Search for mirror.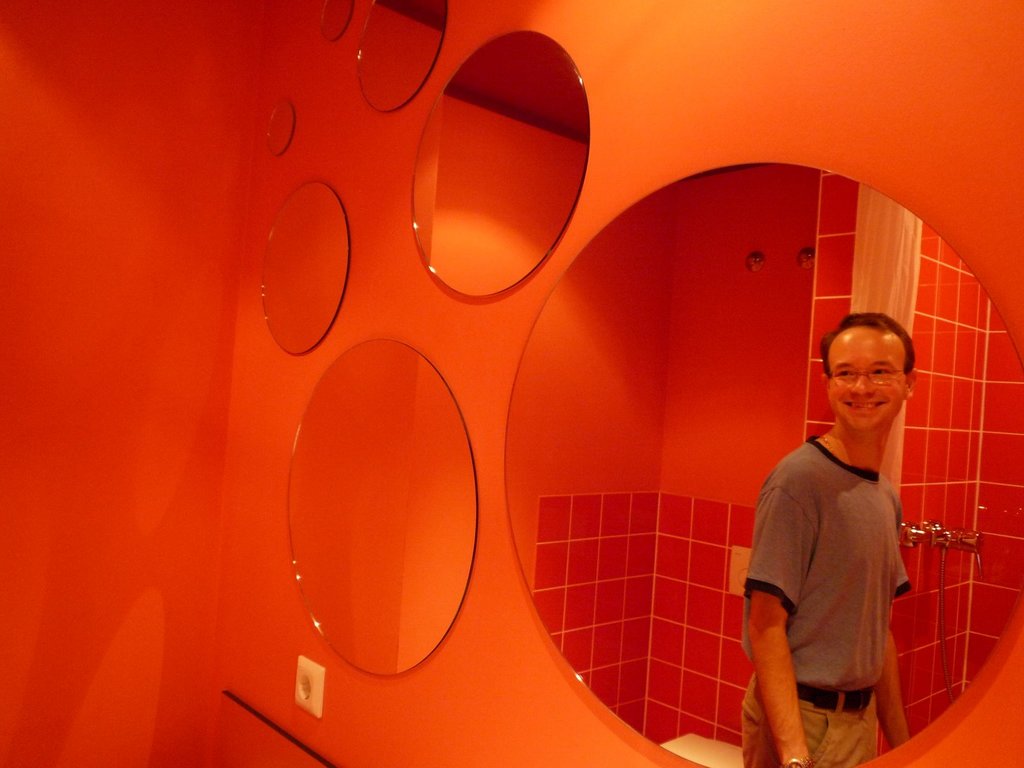
Found at rect(502, 162, 1023, 767).
